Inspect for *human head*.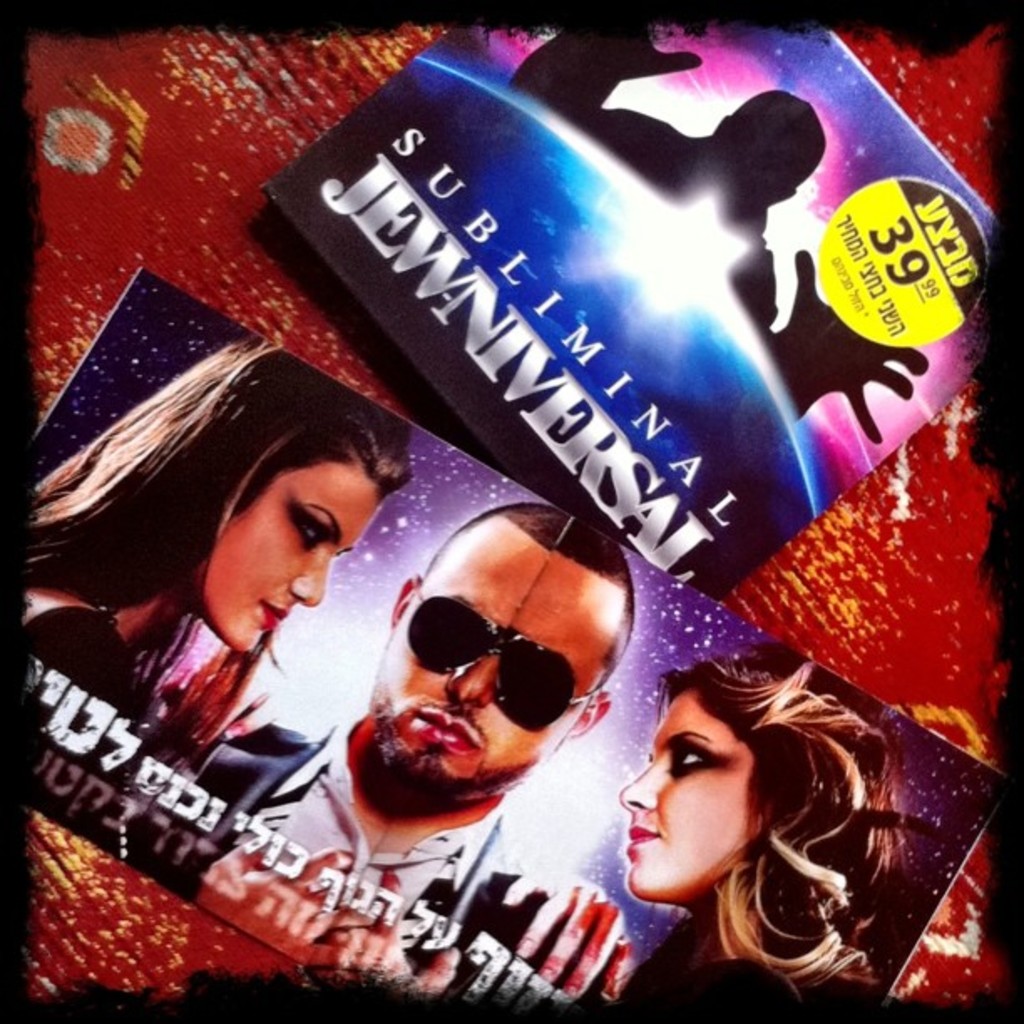
Inspection: <bbox>711, 87, 828, 207</bbox>.
